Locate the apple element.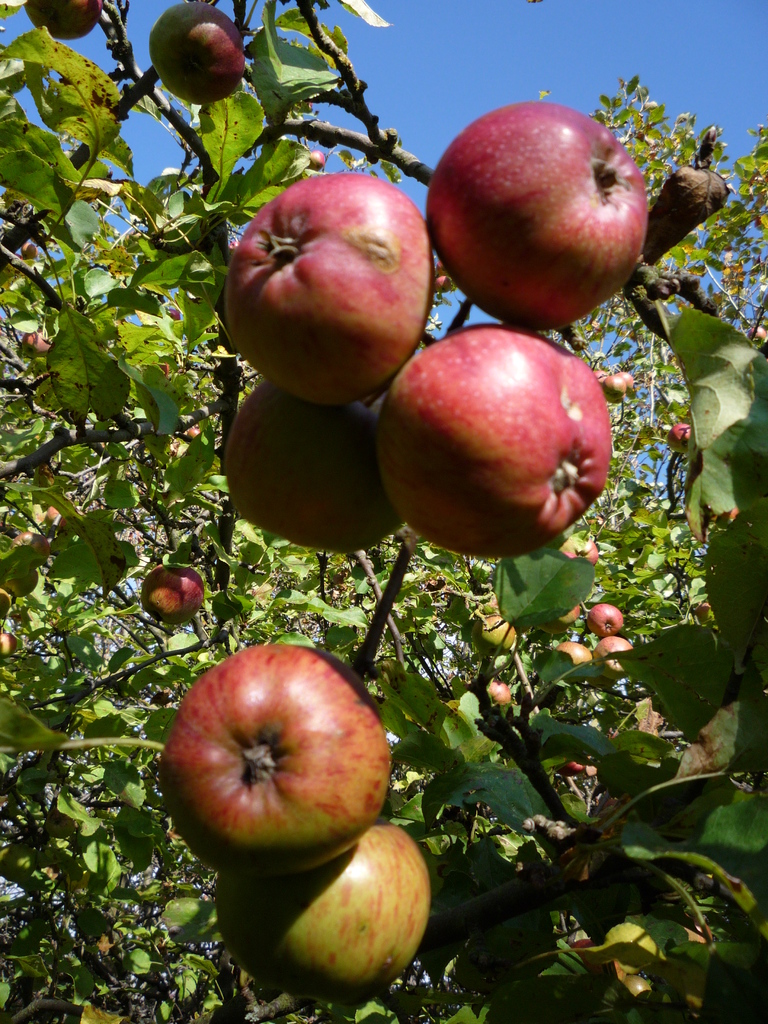
Element bbox: (571, 935, 594, 977).
